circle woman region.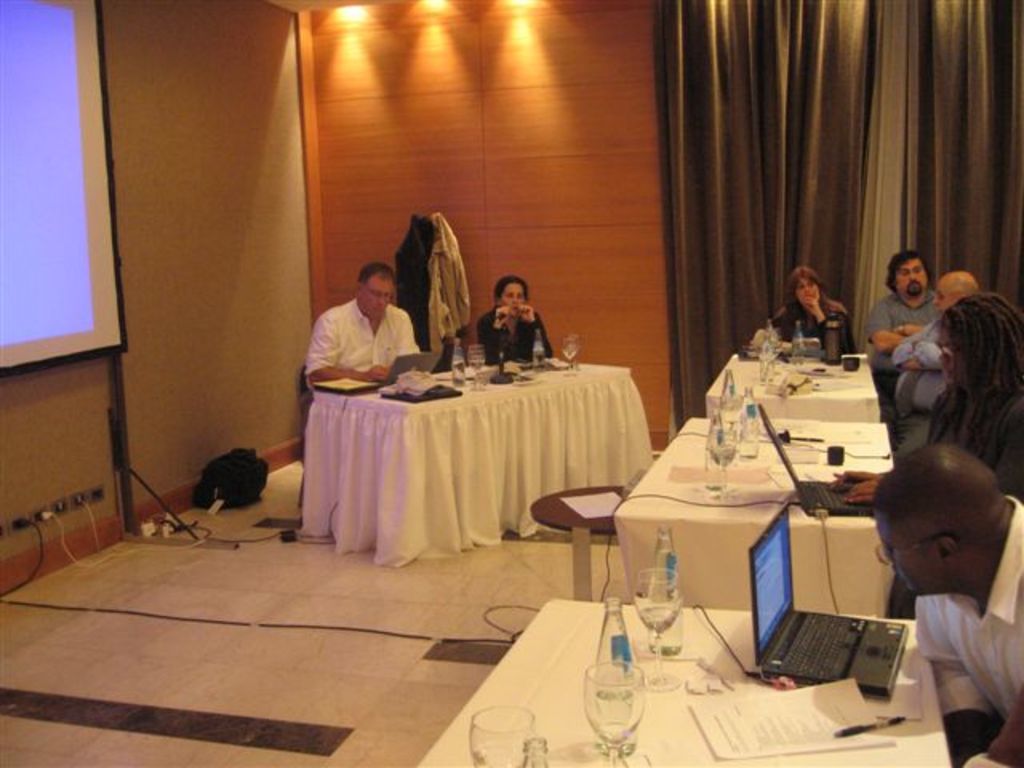
Region: select_region(472, 272, 554, 376).
